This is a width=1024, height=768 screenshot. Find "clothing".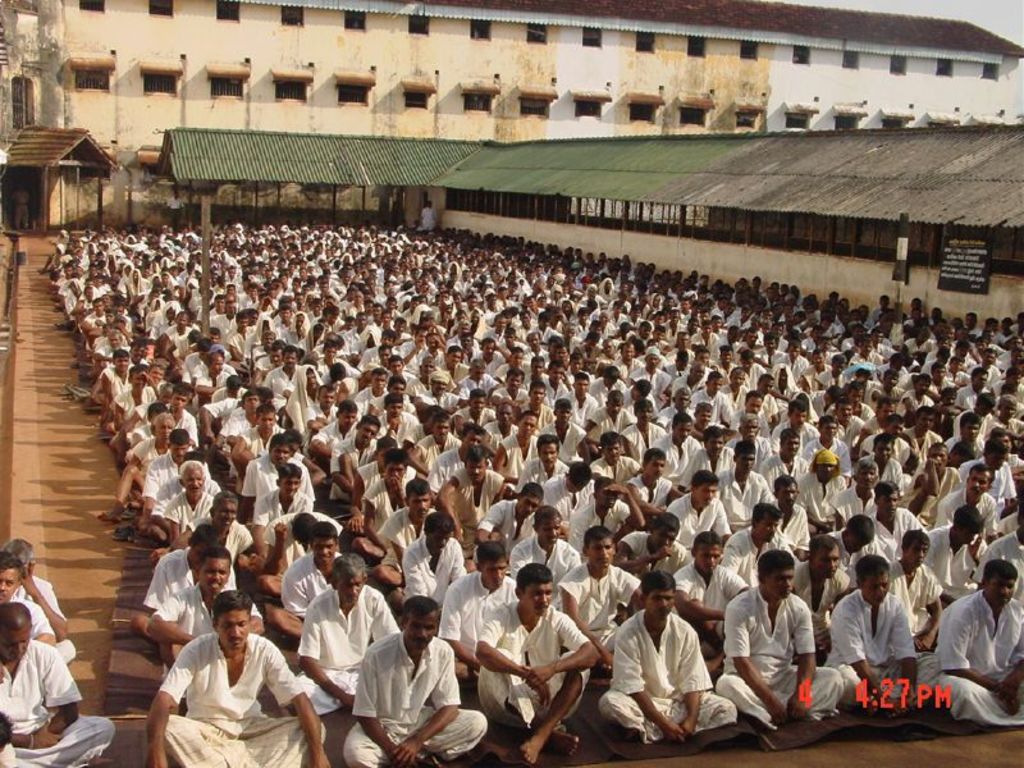
Bounding box: <bbox>634, 366, 669, 402</bbox>.
